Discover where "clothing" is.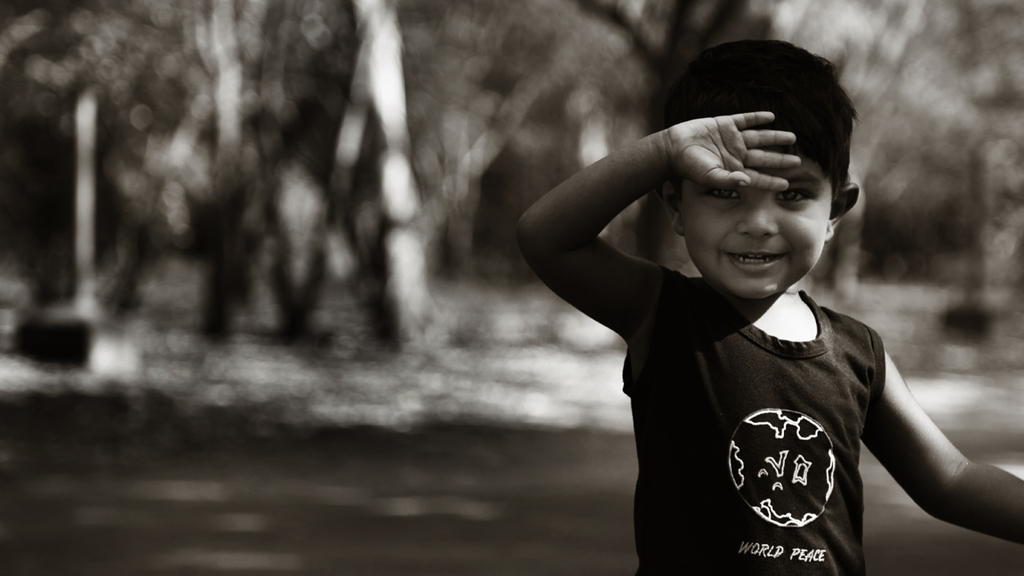
Discovered at [625, 266, 889, 575].
